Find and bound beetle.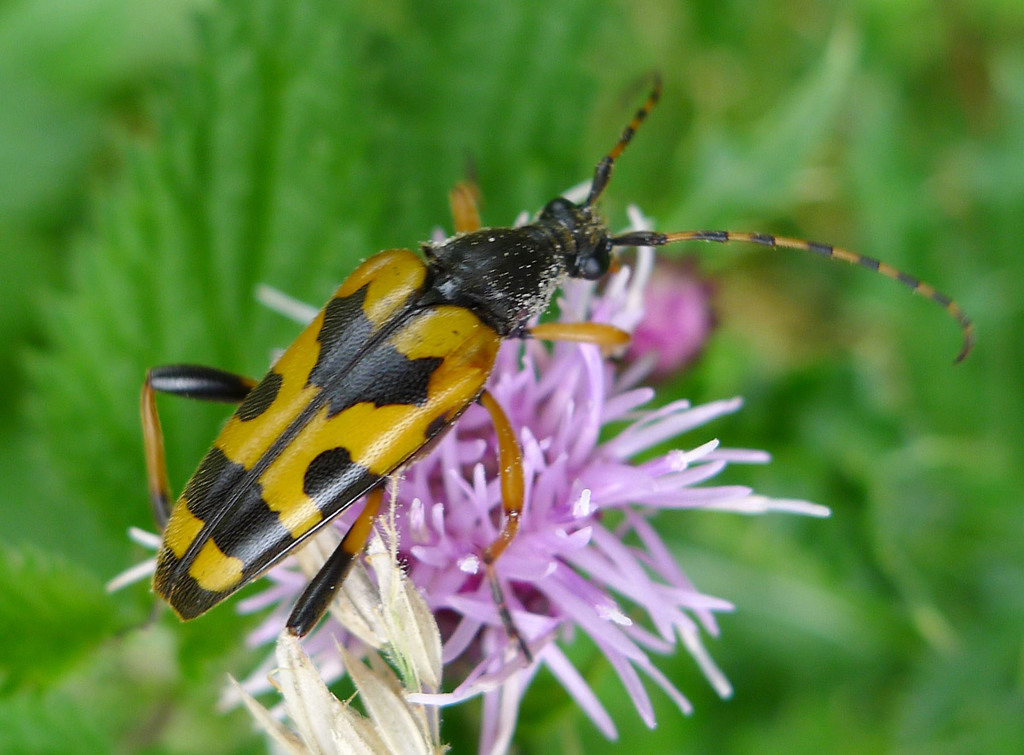
Bound: crop(105, 74, 984, 614).
